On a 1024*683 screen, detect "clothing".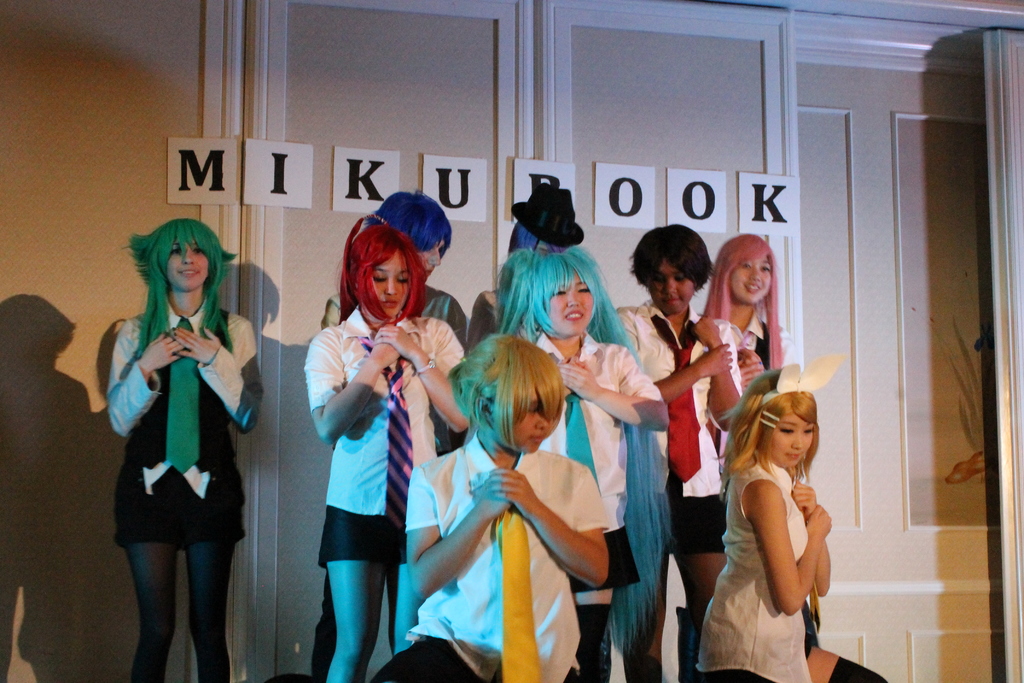
[x1=611, y1=291, x2=756, y2=562].
